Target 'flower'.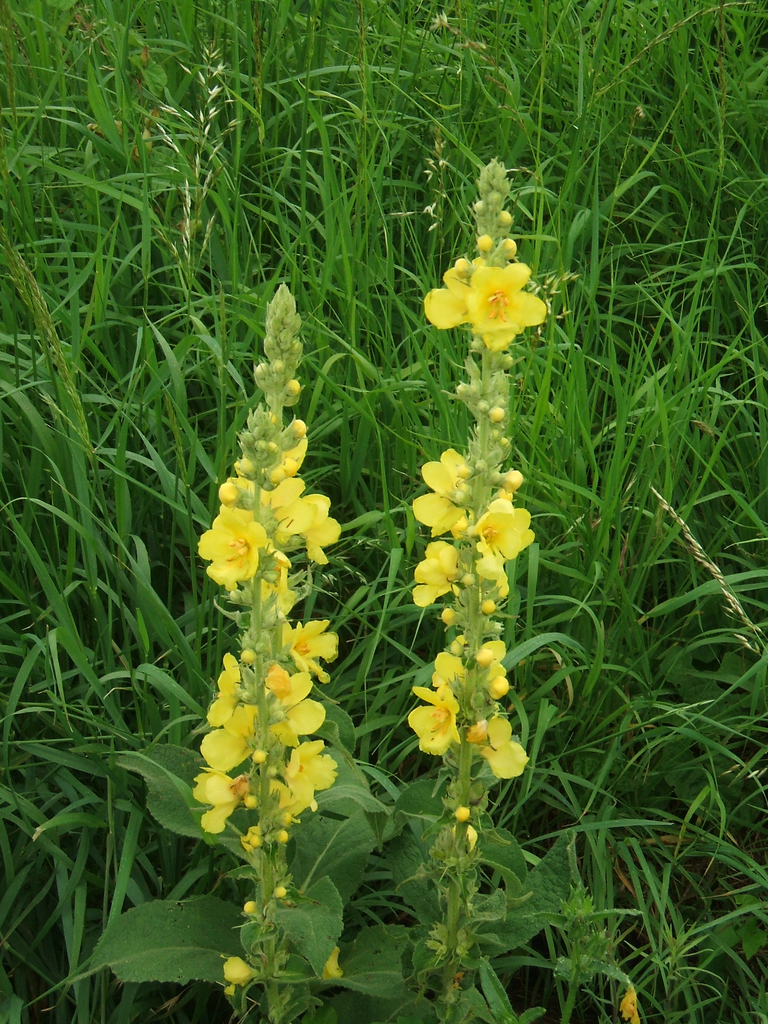
Target region: (left=198, top=712, right=266, bottom=776).
